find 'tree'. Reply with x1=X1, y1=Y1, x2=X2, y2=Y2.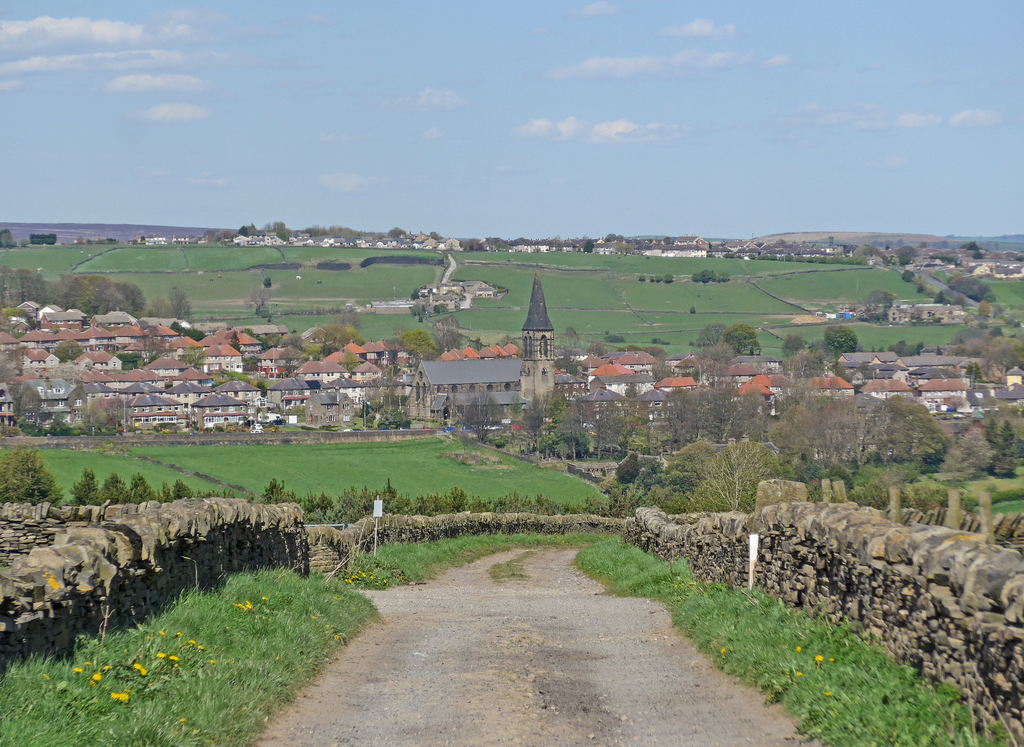
x1=827, y1=325, x2=861, y2=350.
